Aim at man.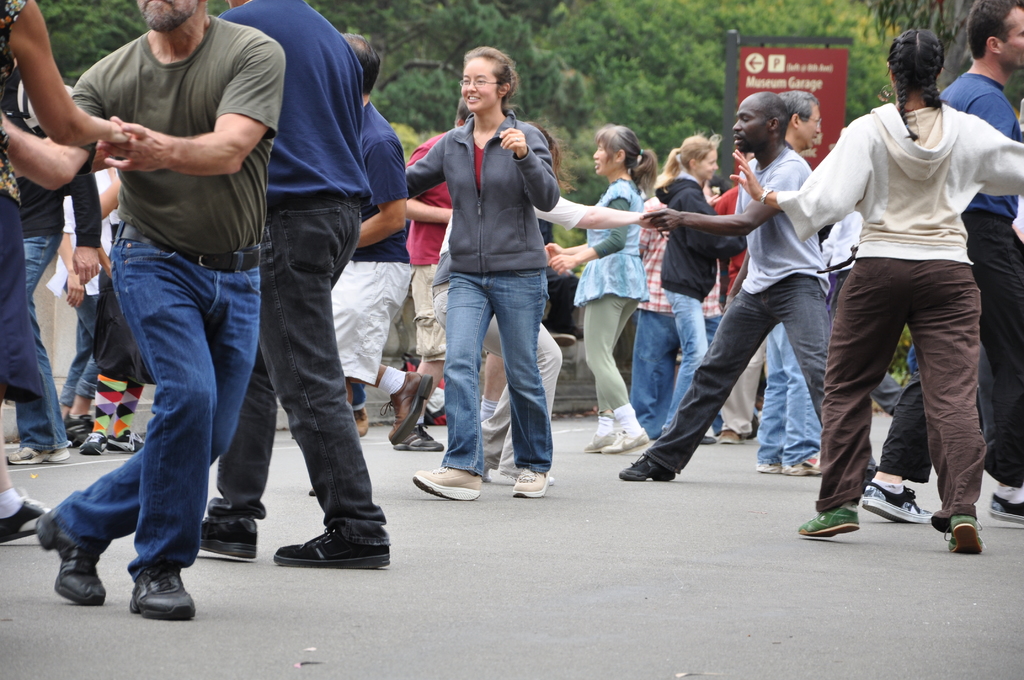
Aimed at region(397, 94, 474, 449).
